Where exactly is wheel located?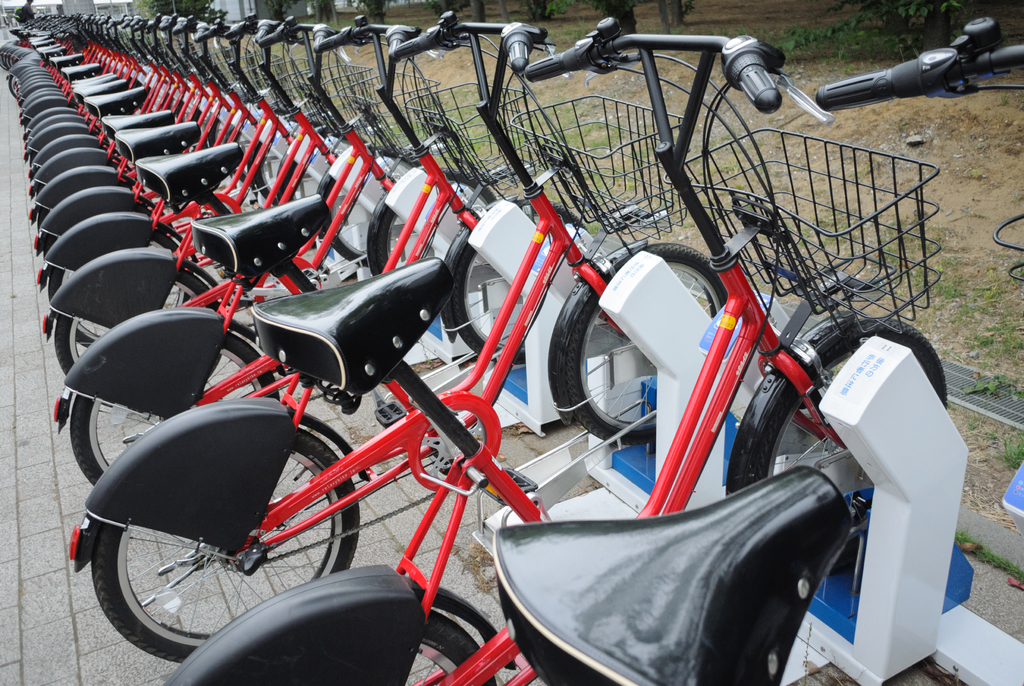
Its bounding box is [93, 423, 361, 669].
